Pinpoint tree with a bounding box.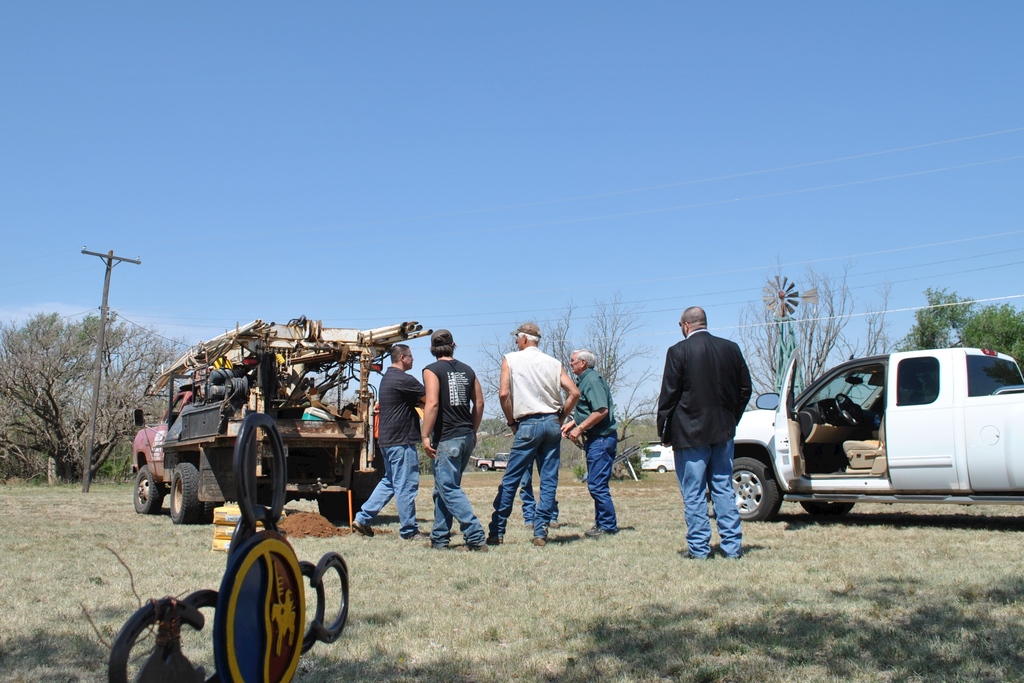
<box>730,252,897,410</box>.
